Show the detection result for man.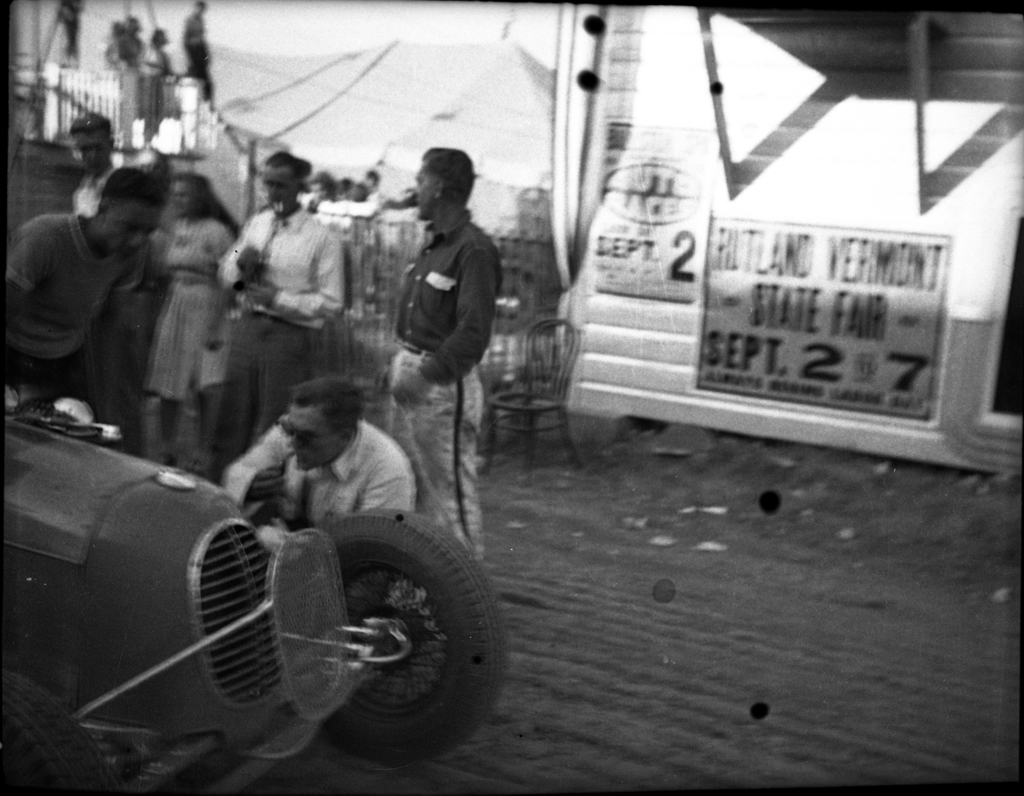
[211,149,338,488].
